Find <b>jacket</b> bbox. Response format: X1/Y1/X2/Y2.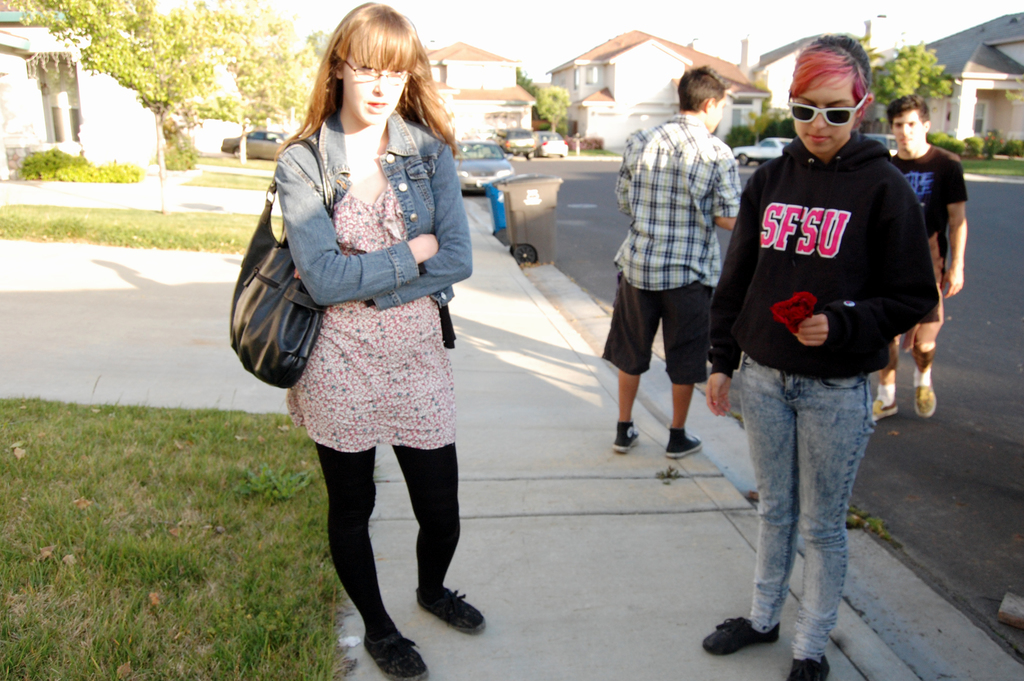
705/130/945/383.
